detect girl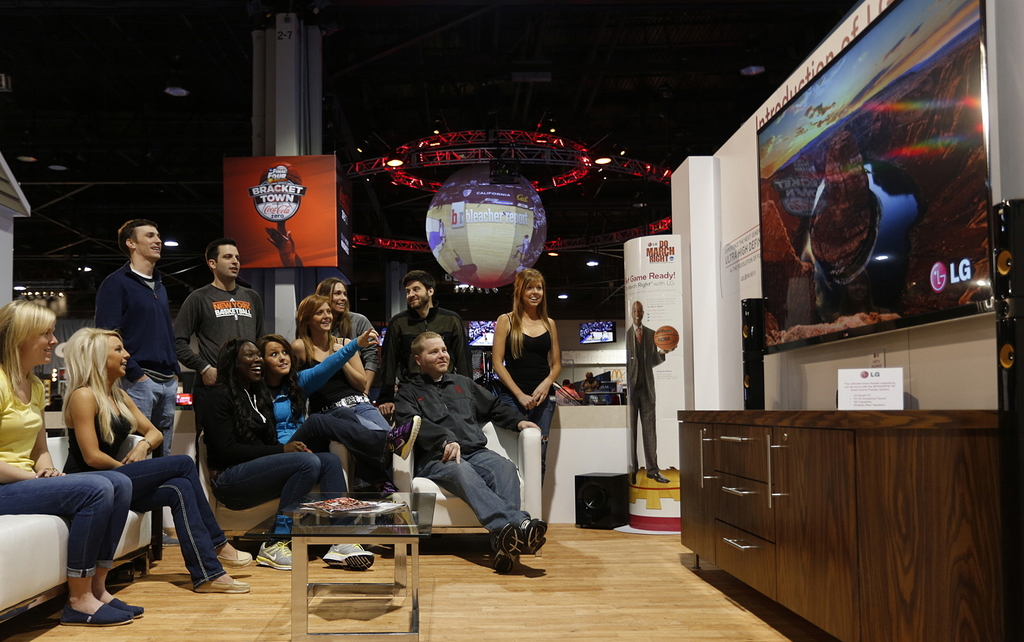
[256,330,421,466]
